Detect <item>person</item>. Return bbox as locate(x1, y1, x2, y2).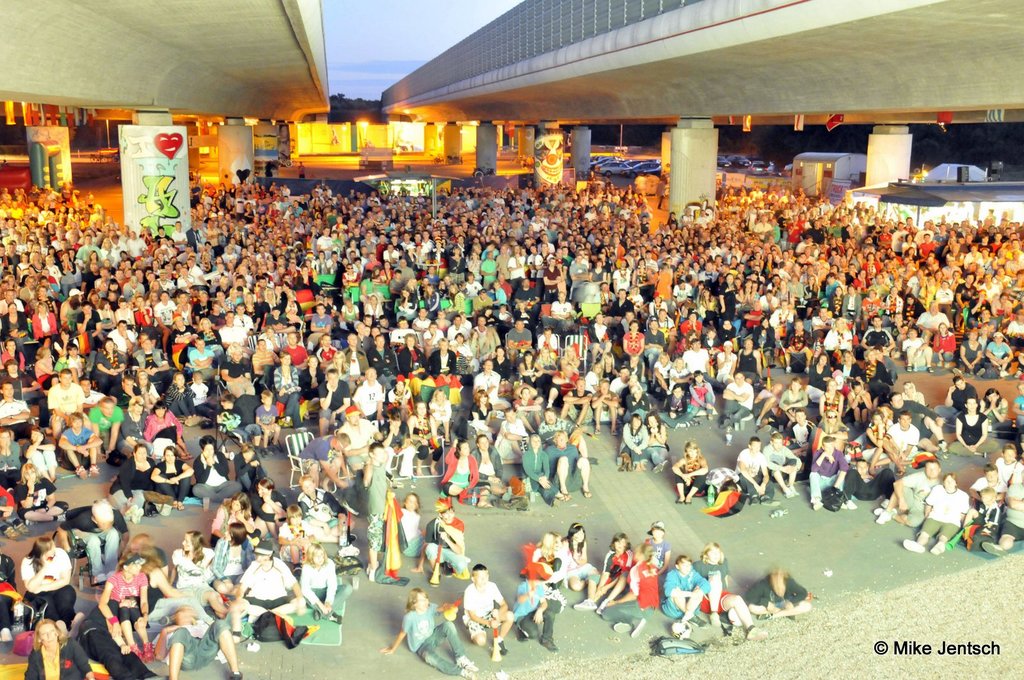
locate(326, 348, 353, 384).
